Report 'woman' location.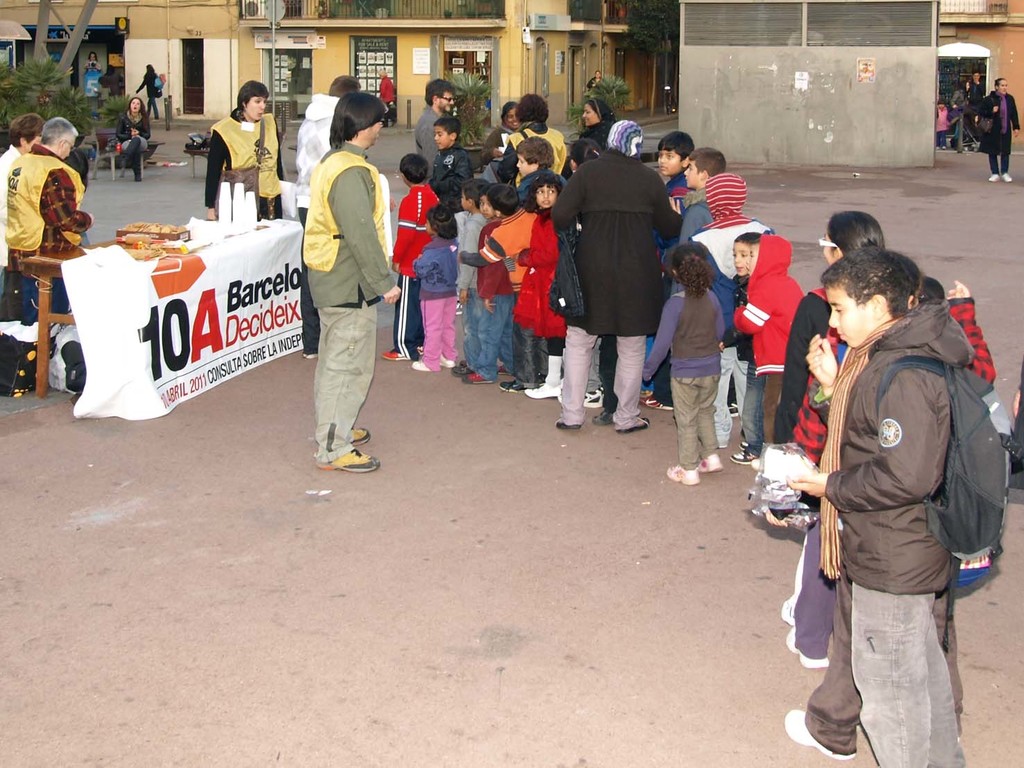
Report: (547,121,687,438).
